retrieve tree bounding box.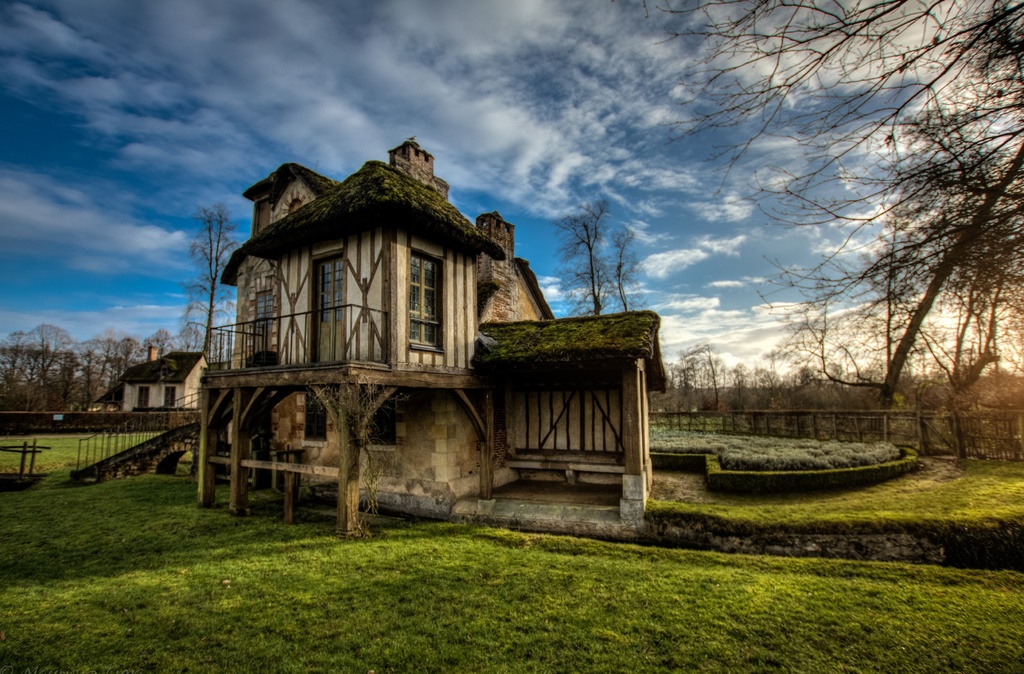
Bounding box: <region>708, 40, 968, 470</region>.
